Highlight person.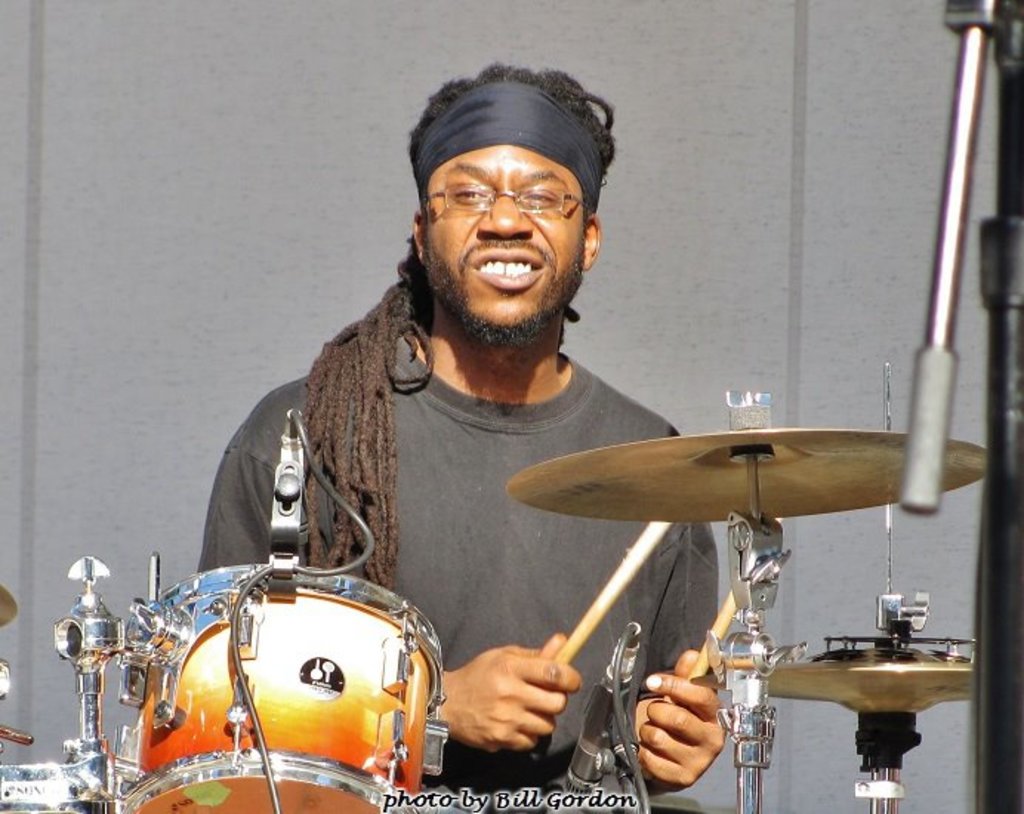
Highlighted region: 114/68/759/730.
